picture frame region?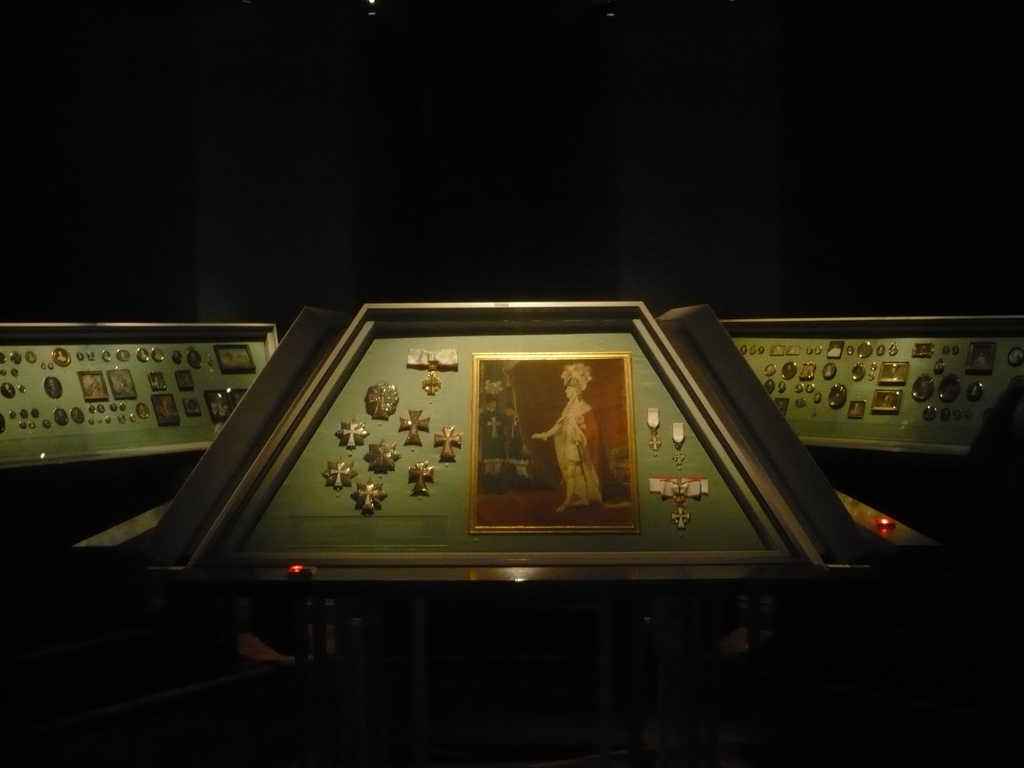
[left=103, top=352, right=111, bottom=361]
